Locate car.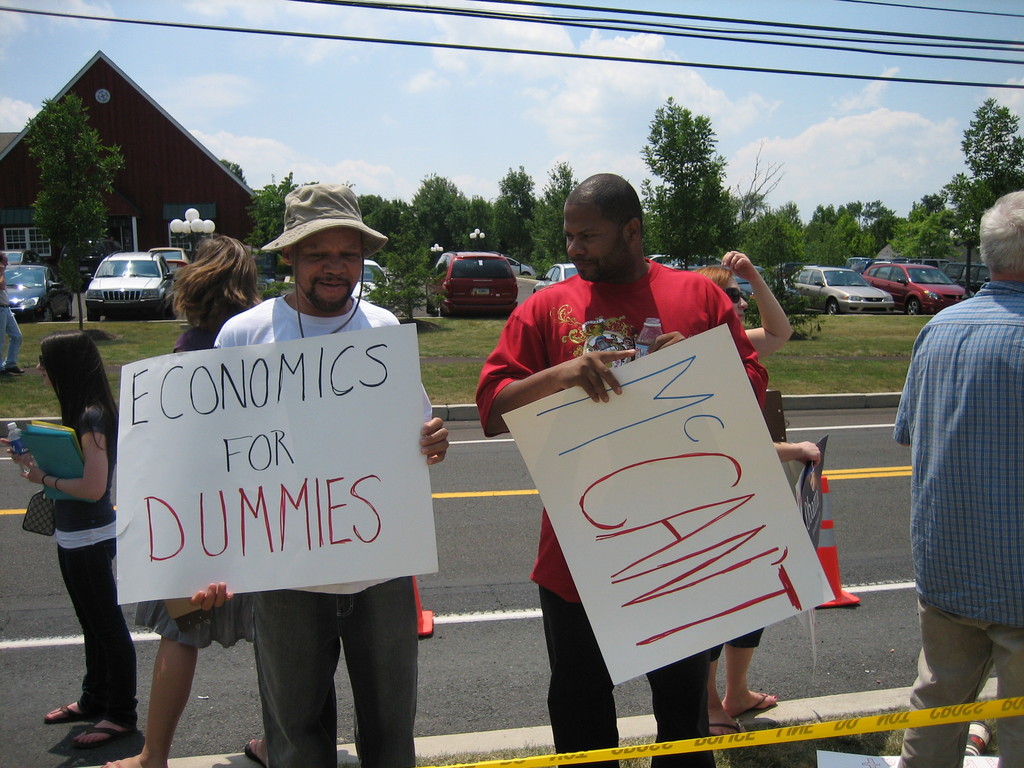
Bounding box: {"x1": 781, "y1": 262, "x2": 897, "y2": 315}.
